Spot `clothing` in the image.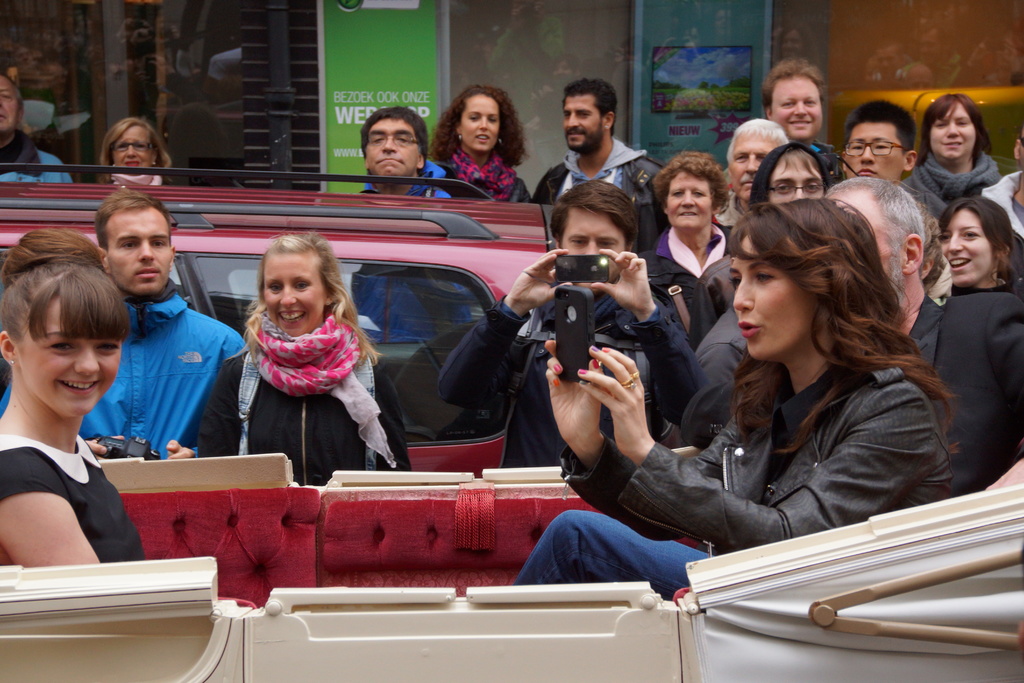
`clothing` found at left=352, top=154, right=475, bottom=348.
